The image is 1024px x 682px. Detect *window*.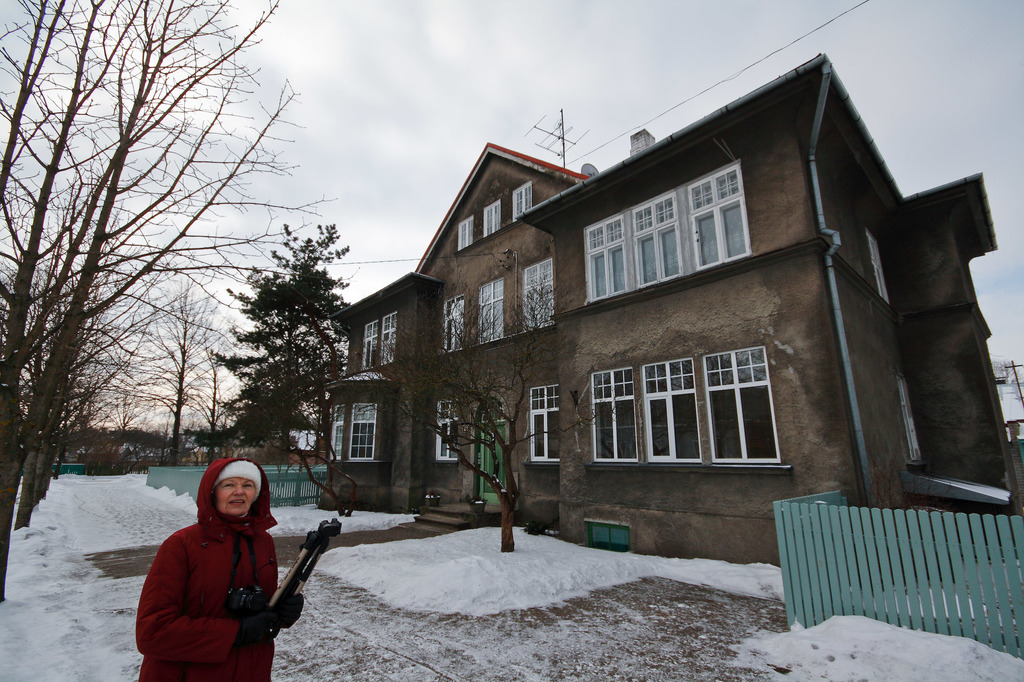
Detection: Rect(594, 159, 768, 292).
